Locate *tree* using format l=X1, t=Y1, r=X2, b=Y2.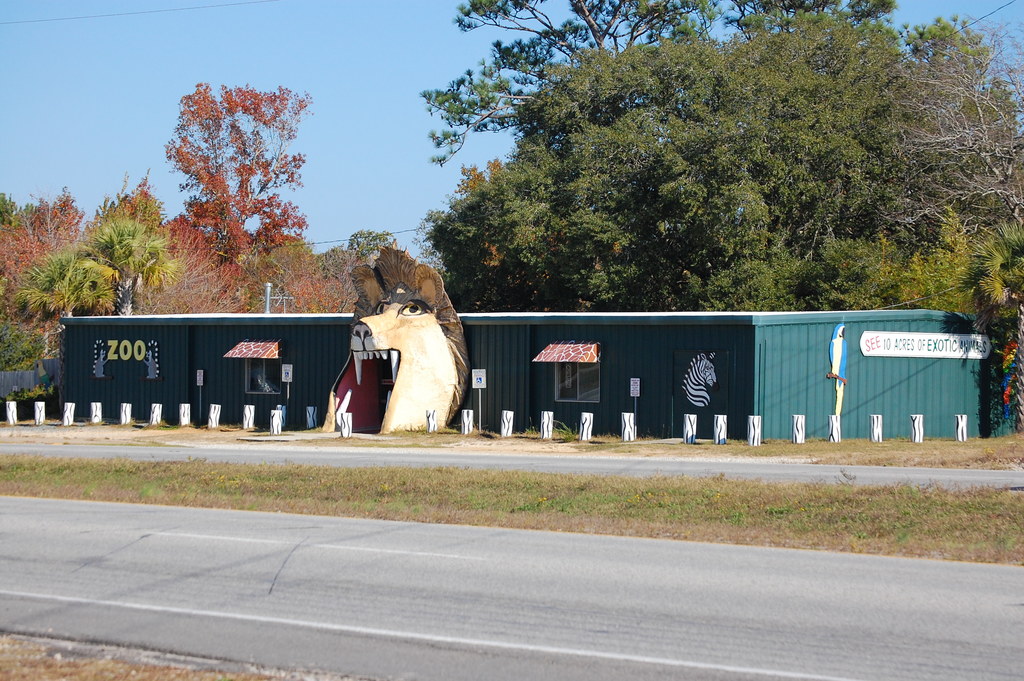
l=335, t=221, r=399, b=260.
